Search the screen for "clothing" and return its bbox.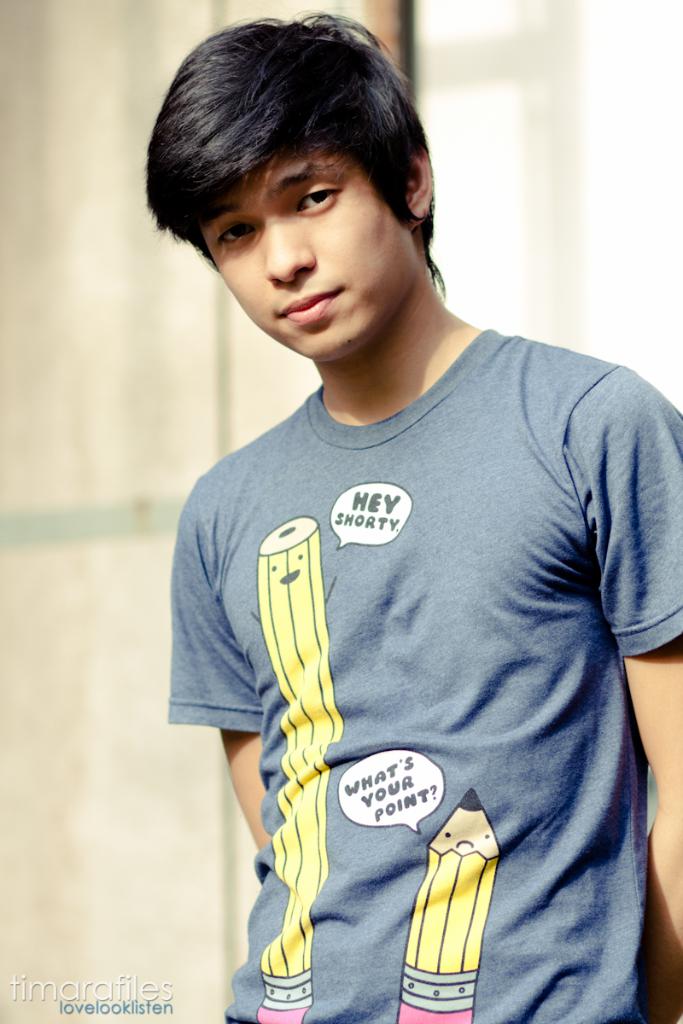
Found: region(174, 270, 650, 1004).
